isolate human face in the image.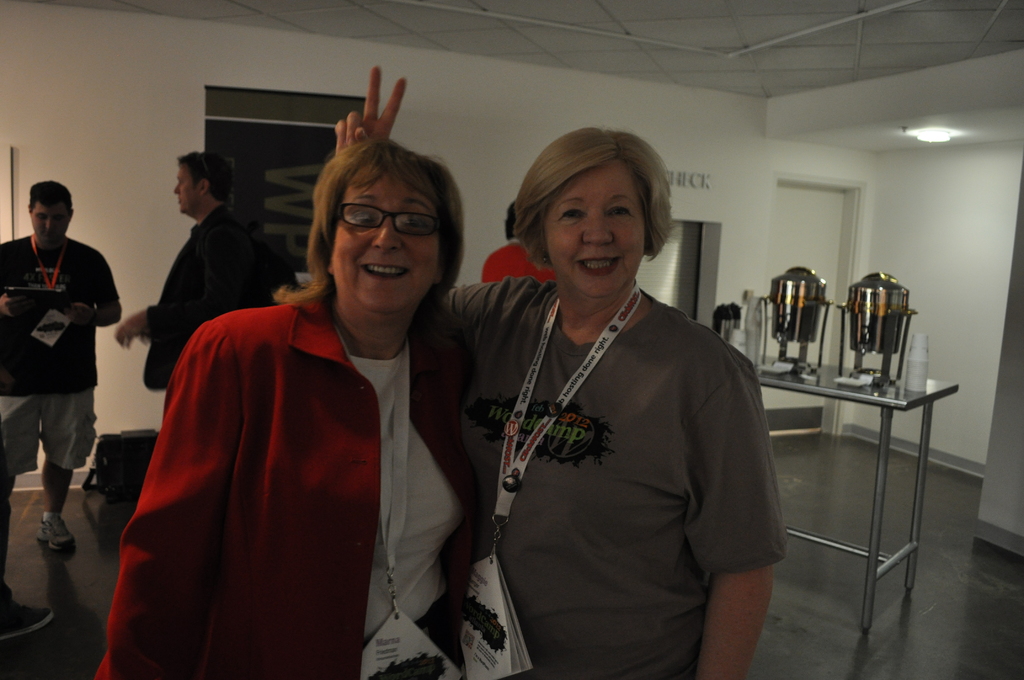
Isolated region: crop(541, 160, 647, 296).
